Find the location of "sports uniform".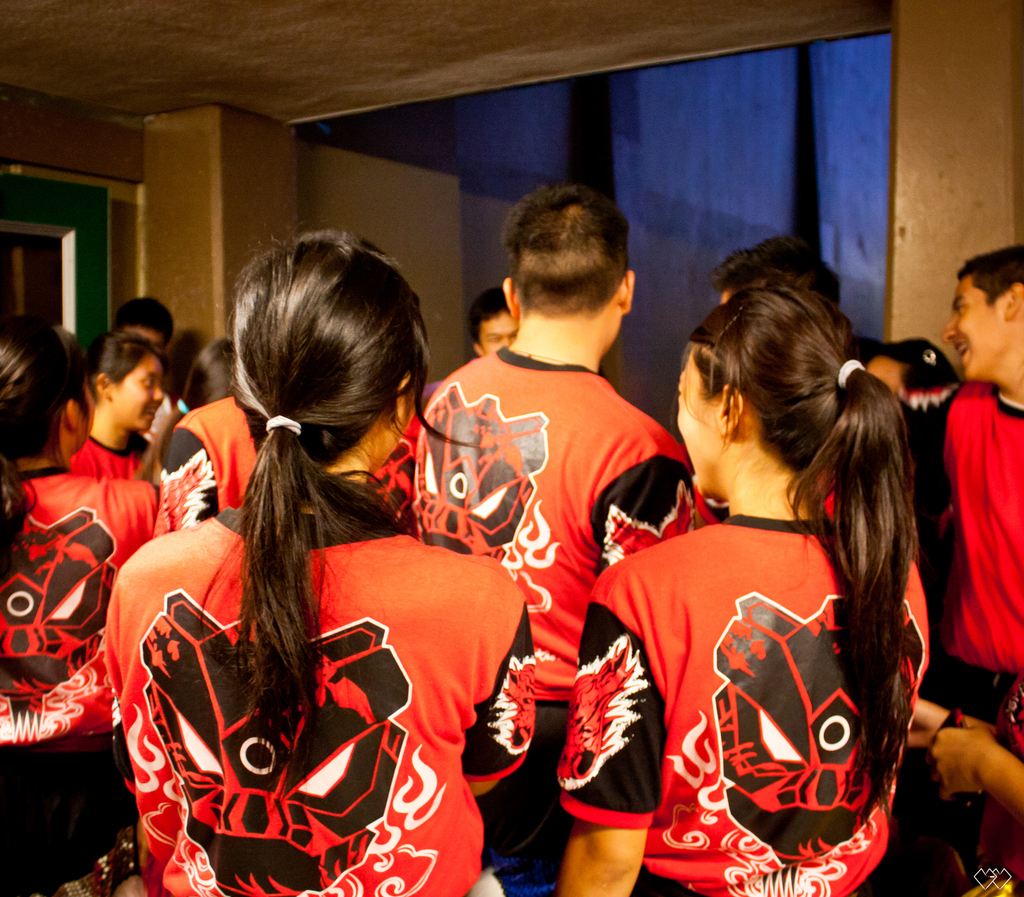
Location: BBox(410, 342, 699, 869).
